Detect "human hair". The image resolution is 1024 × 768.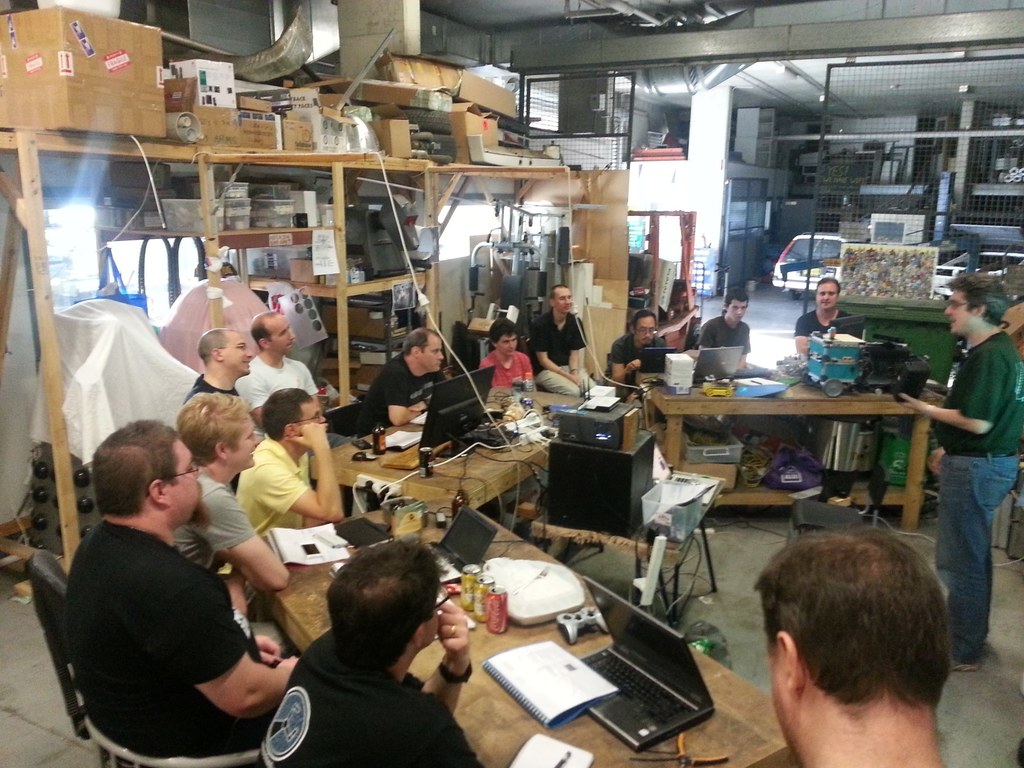
select_region(938, 266, 1008, 328).
